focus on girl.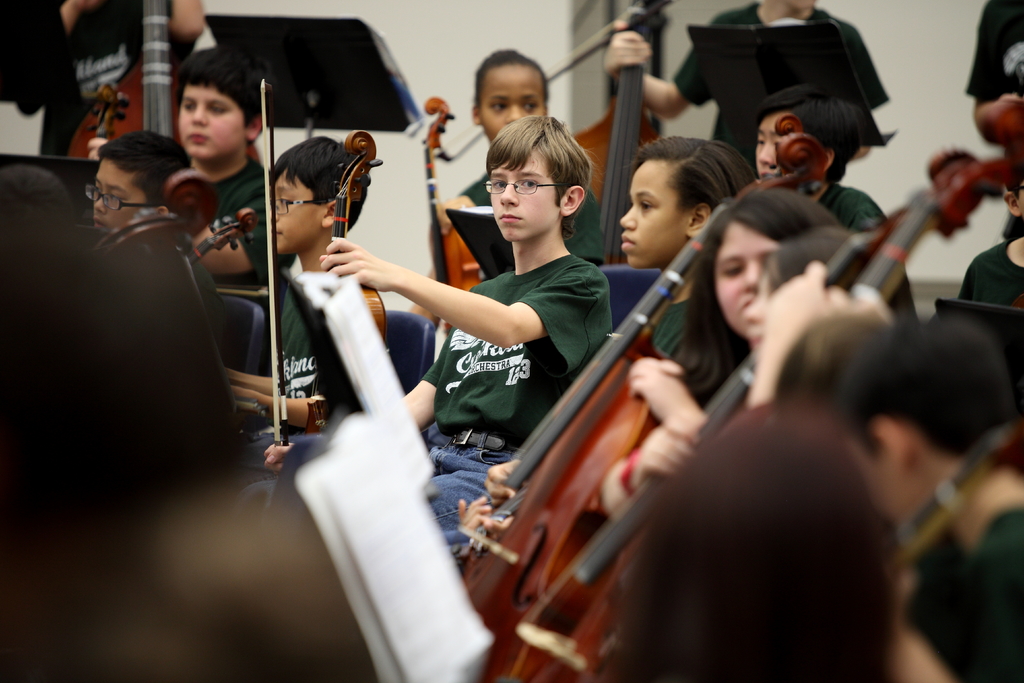
Focused at bbox=[615, 131, 753, 269].
